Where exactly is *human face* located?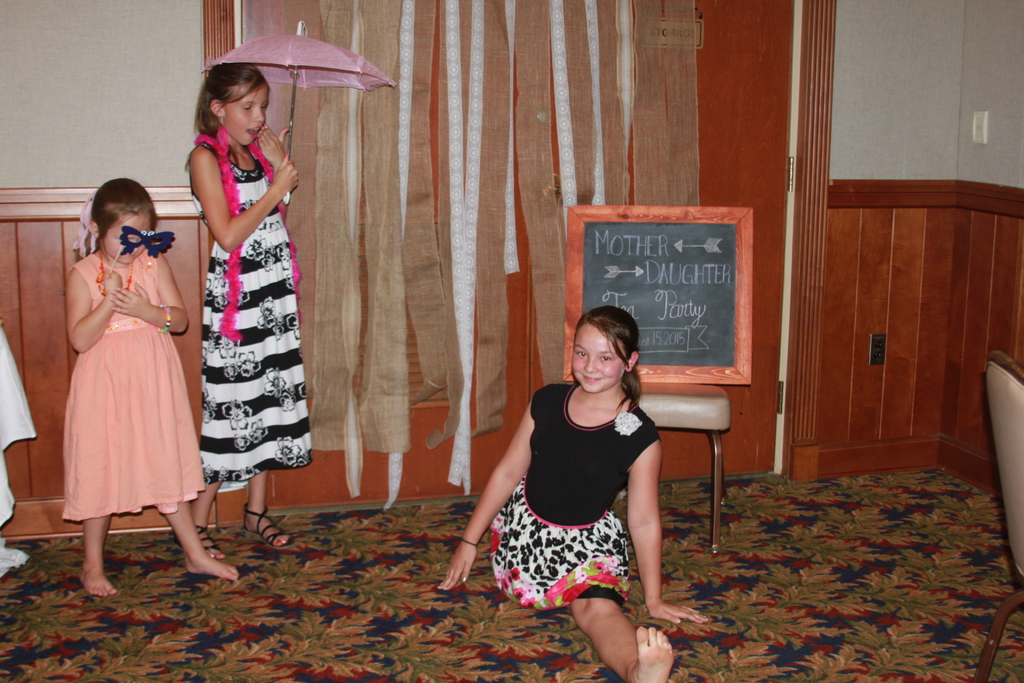
Its bounding box is (x1=105, y1=211, x2=155, y2=267).
